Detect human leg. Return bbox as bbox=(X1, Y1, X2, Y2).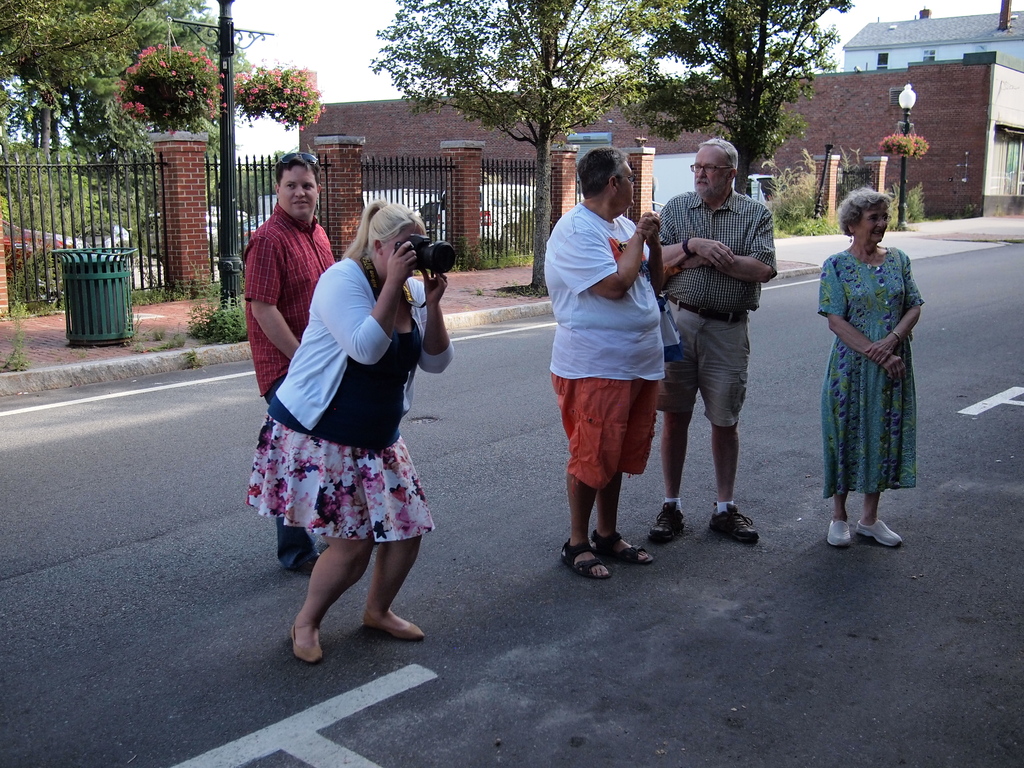
bbox=(562, 471, 611, 582).
